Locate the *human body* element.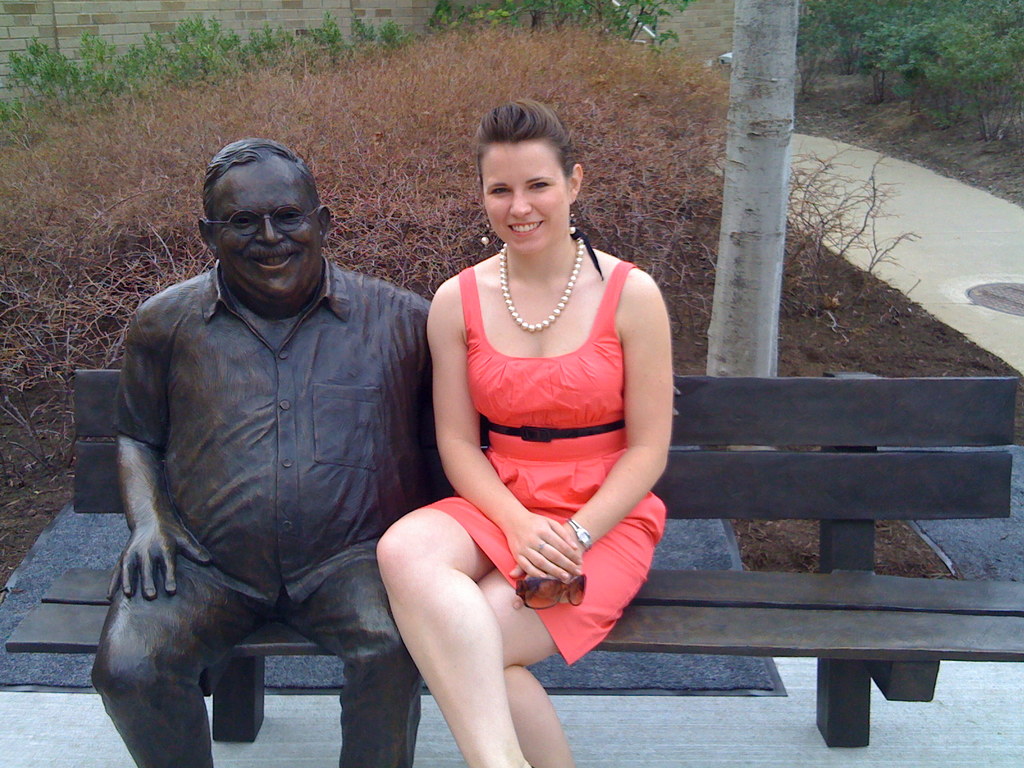
Element bbox: bbox(376, 136, 680, 748).
